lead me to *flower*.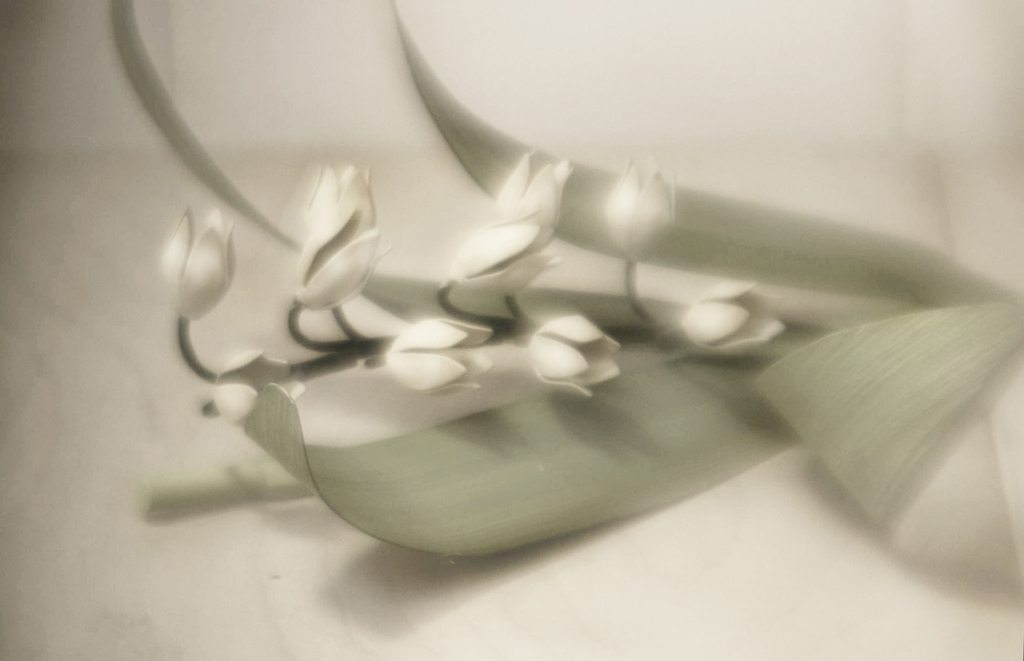
Lead to (x1=602, y1=154, x2=674, y2=262).
